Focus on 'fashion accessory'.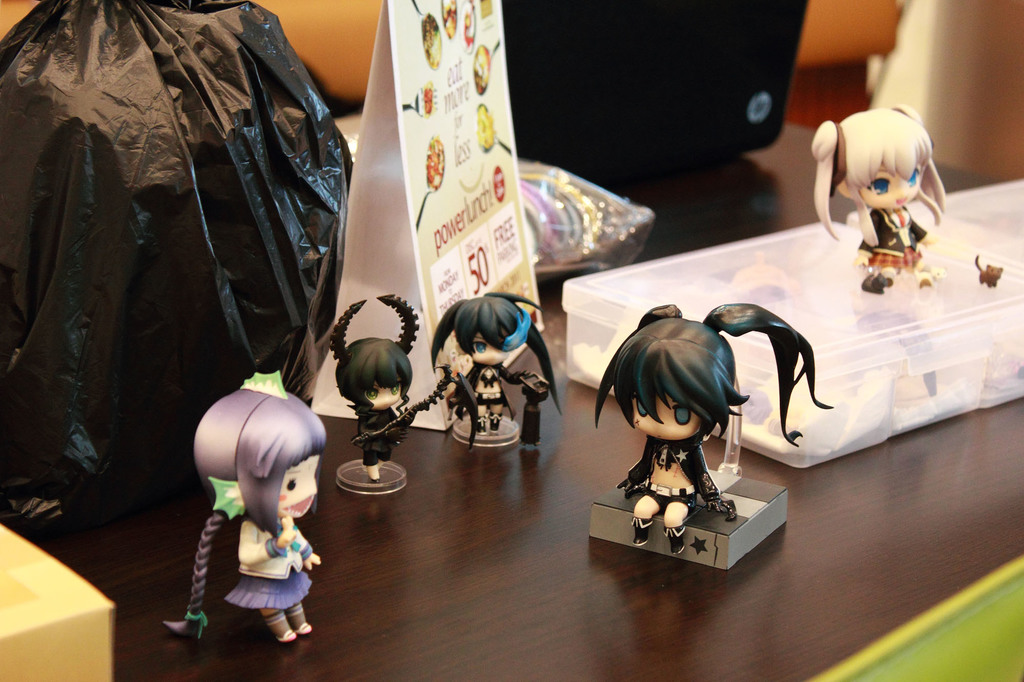
Focused at Rect(207, 473, 248, 522).
